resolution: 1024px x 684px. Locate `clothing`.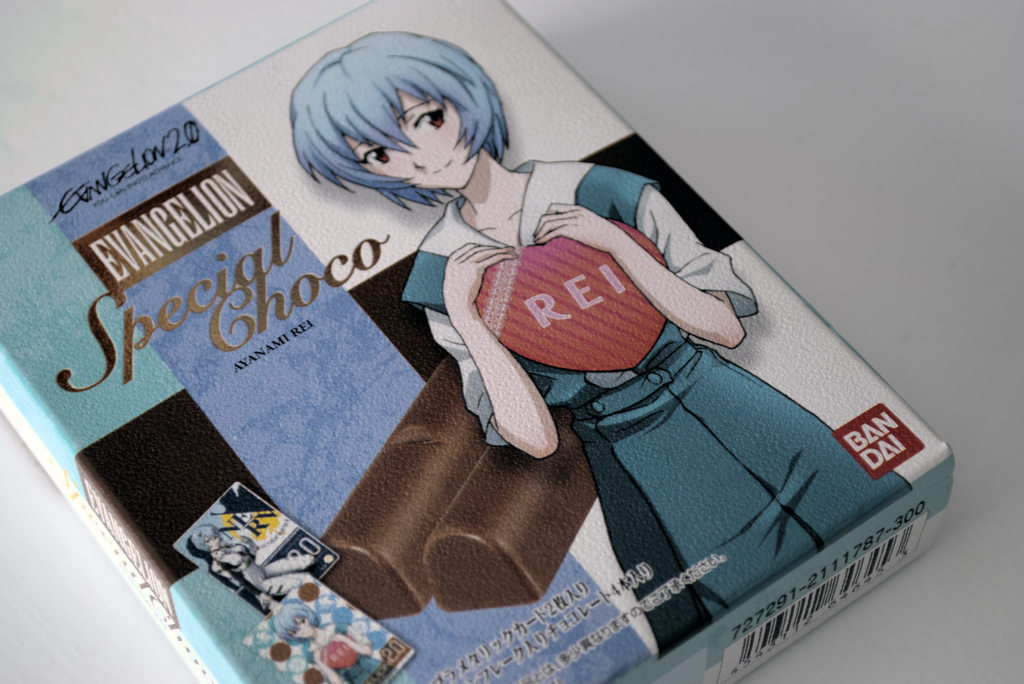
bbox=[402, 157, 912, 658].
